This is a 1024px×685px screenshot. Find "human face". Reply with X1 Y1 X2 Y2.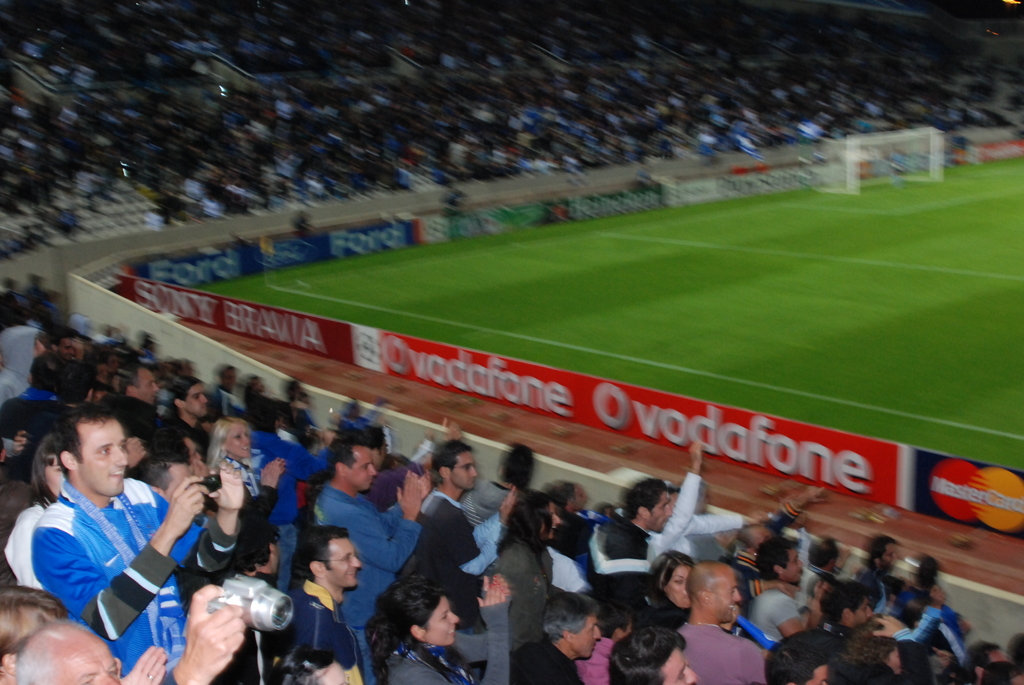
351 452 378 493.
